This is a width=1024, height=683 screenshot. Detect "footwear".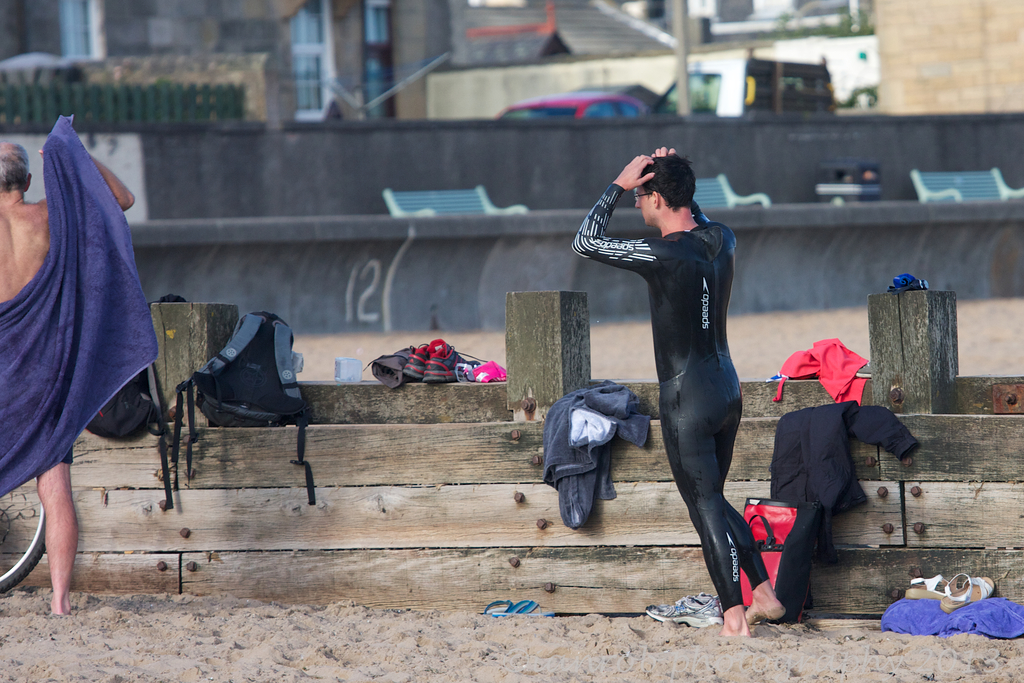
[493,598,554,621].
